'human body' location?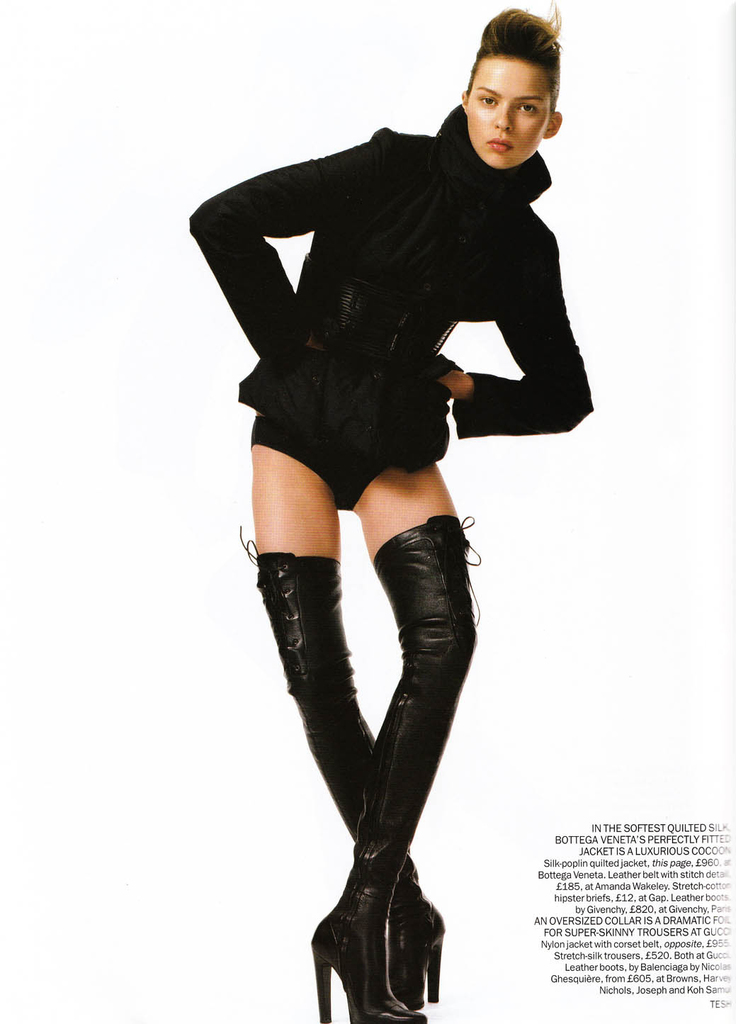
(172, 35, 598, 912)
